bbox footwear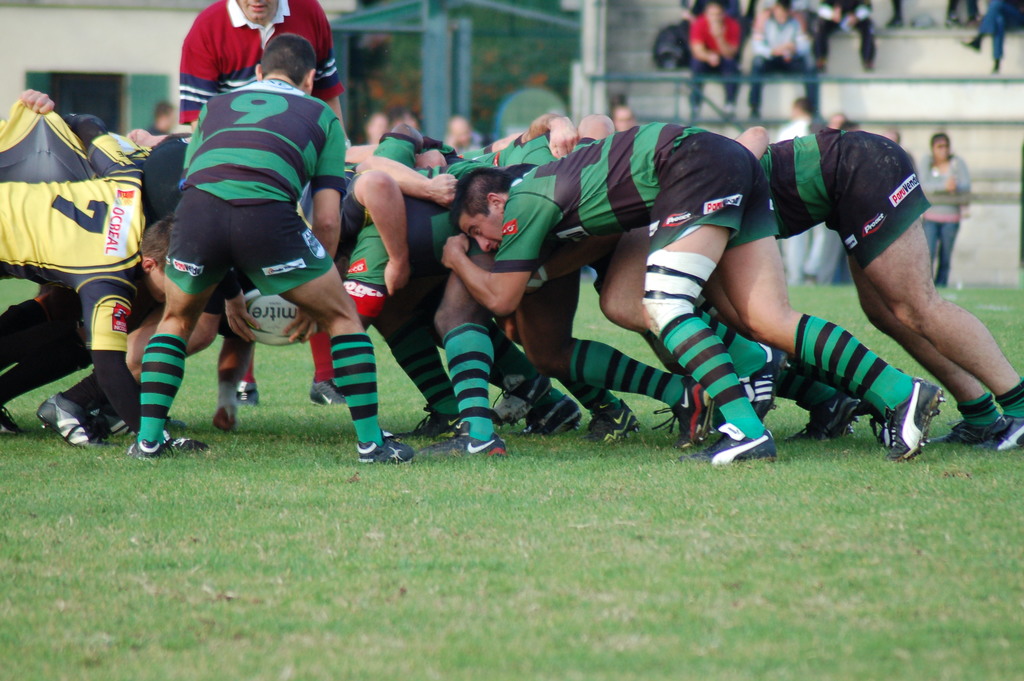
Rect(349, 432, 412, 463)
